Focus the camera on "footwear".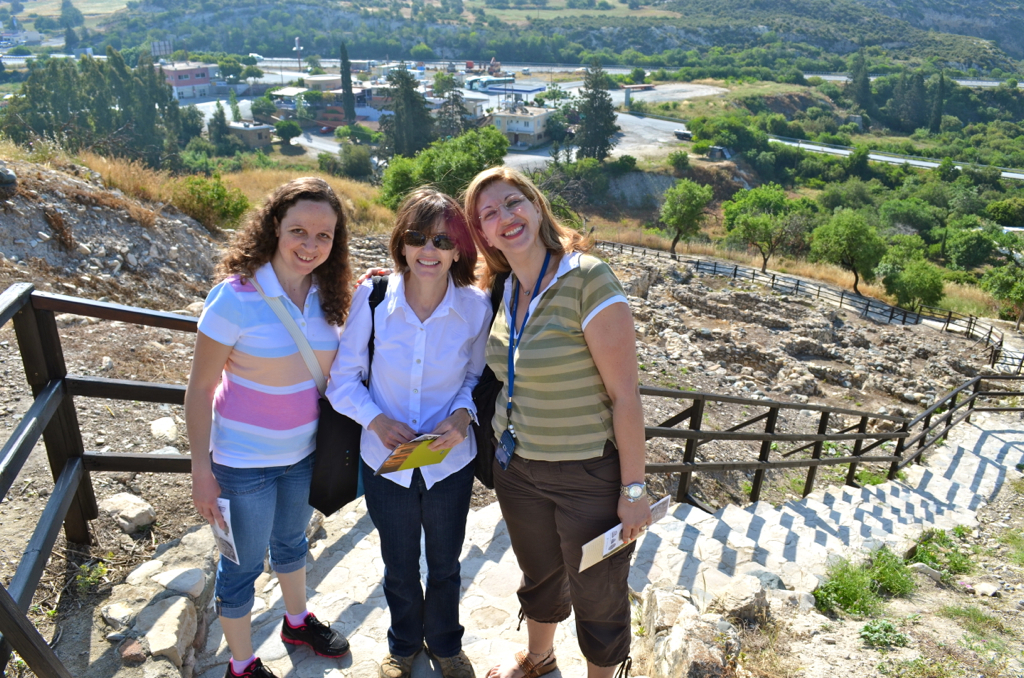
Focus region: pyautogui.locateOnScreen(273, 595, 333, 669).
